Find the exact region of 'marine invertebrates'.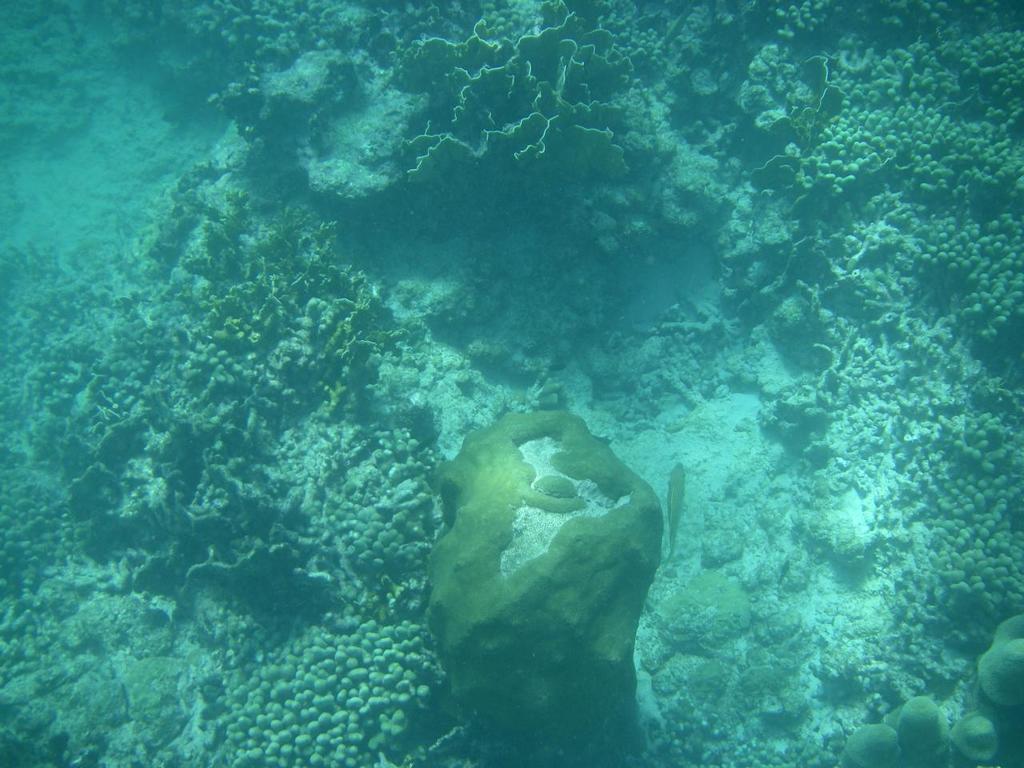
Exact region: box=[830, 709, 903, 767].
